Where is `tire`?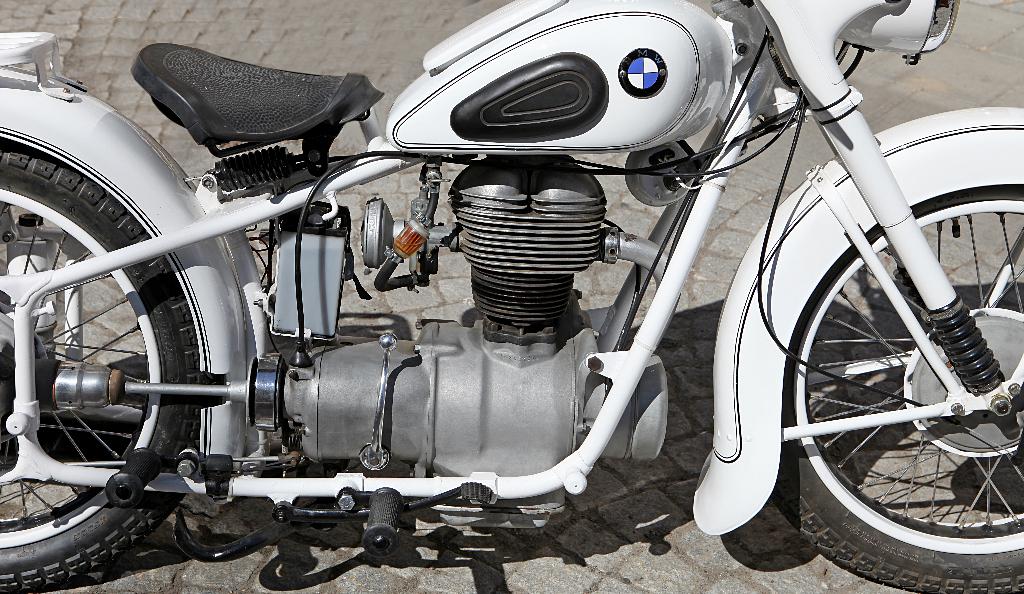
<region>779, 190, 1023, 593</region>.
